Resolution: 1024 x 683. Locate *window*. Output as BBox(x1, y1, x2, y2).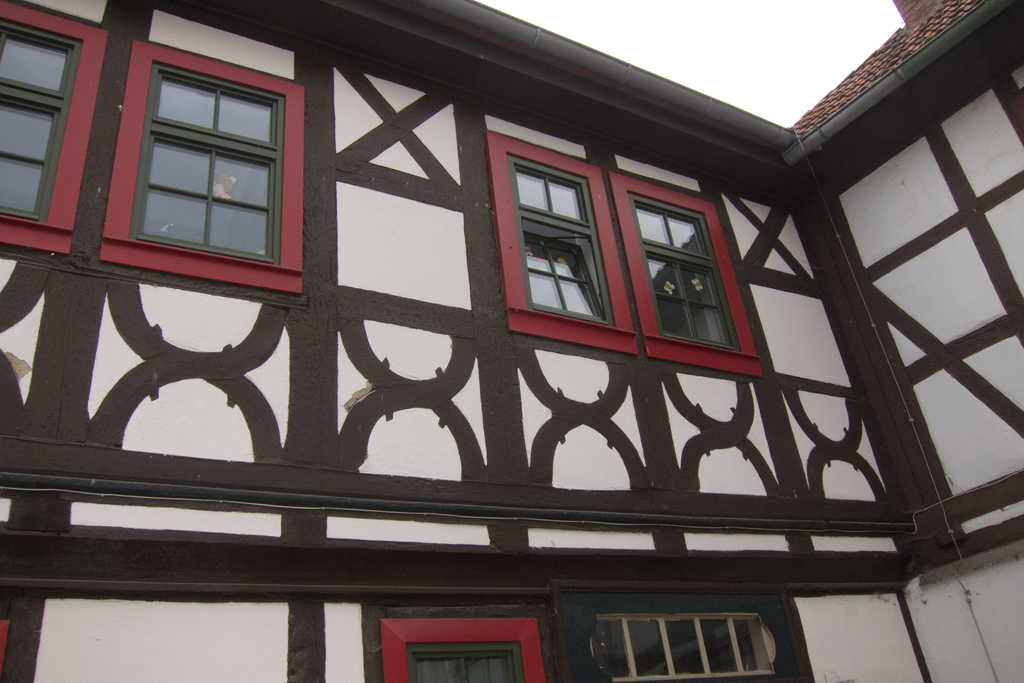
BBox(99, 38, 305, 294).
